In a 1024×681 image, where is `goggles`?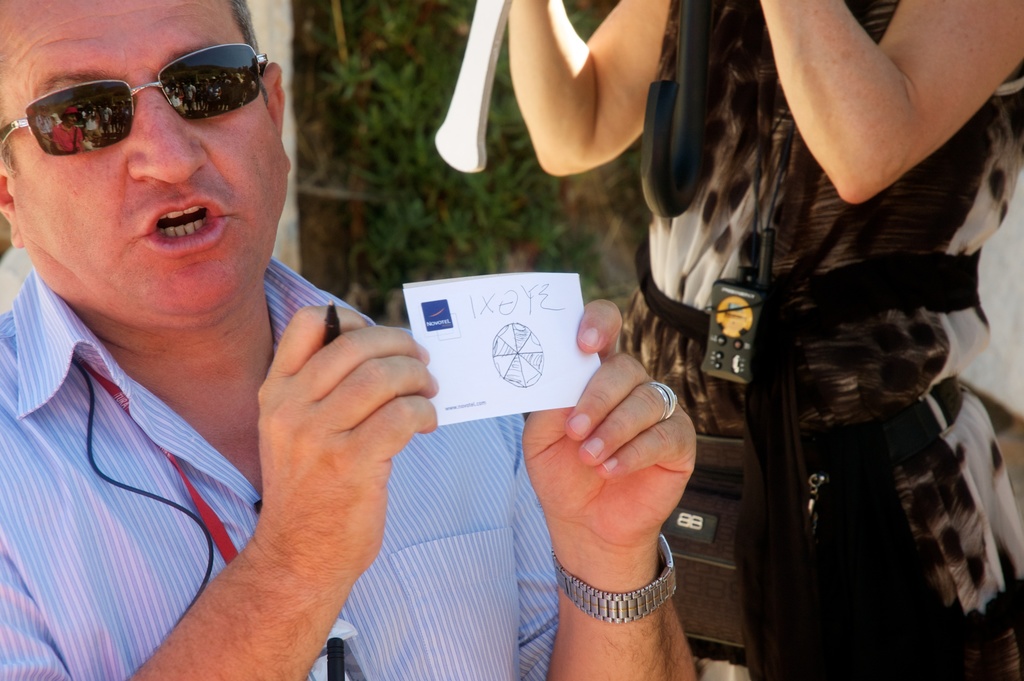
[left=0, top=28, right=278, bottom=179].
